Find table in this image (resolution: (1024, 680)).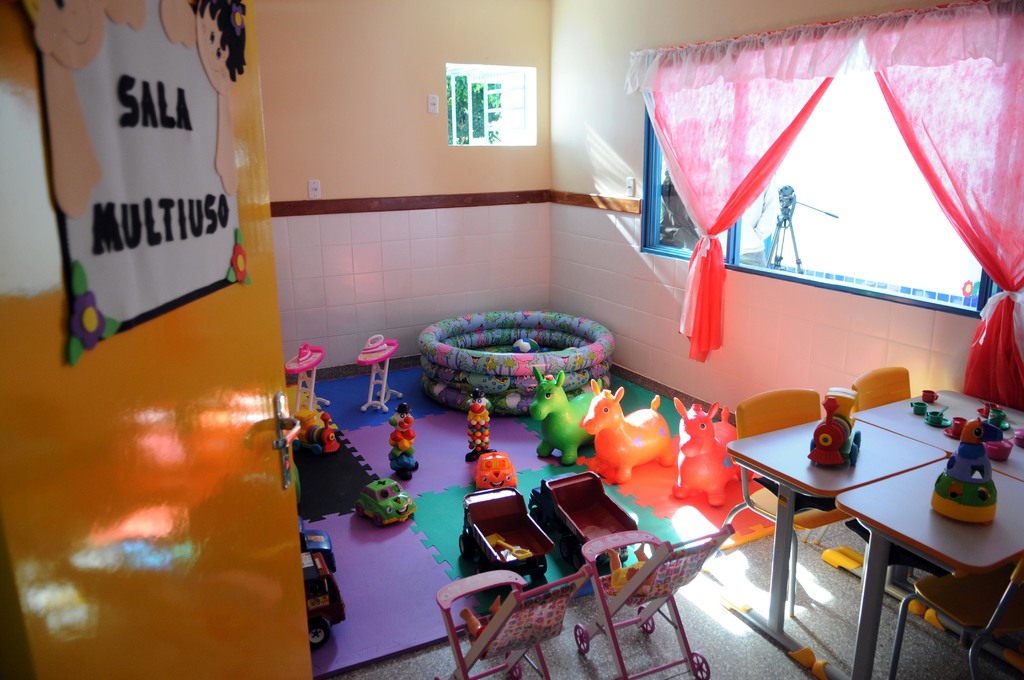
left=833, top=456, right=1023, bottom=679.
